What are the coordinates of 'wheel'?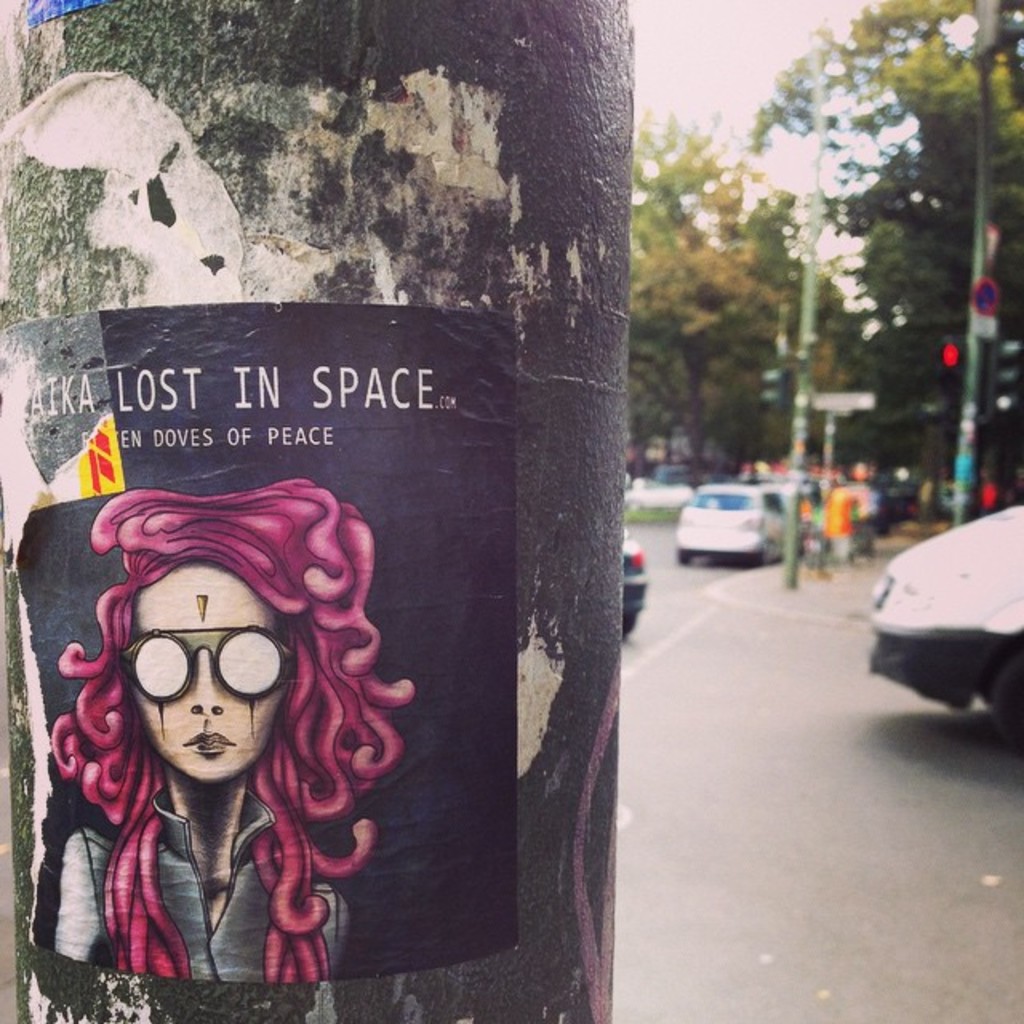
detection(622, 616, 638, 643).
